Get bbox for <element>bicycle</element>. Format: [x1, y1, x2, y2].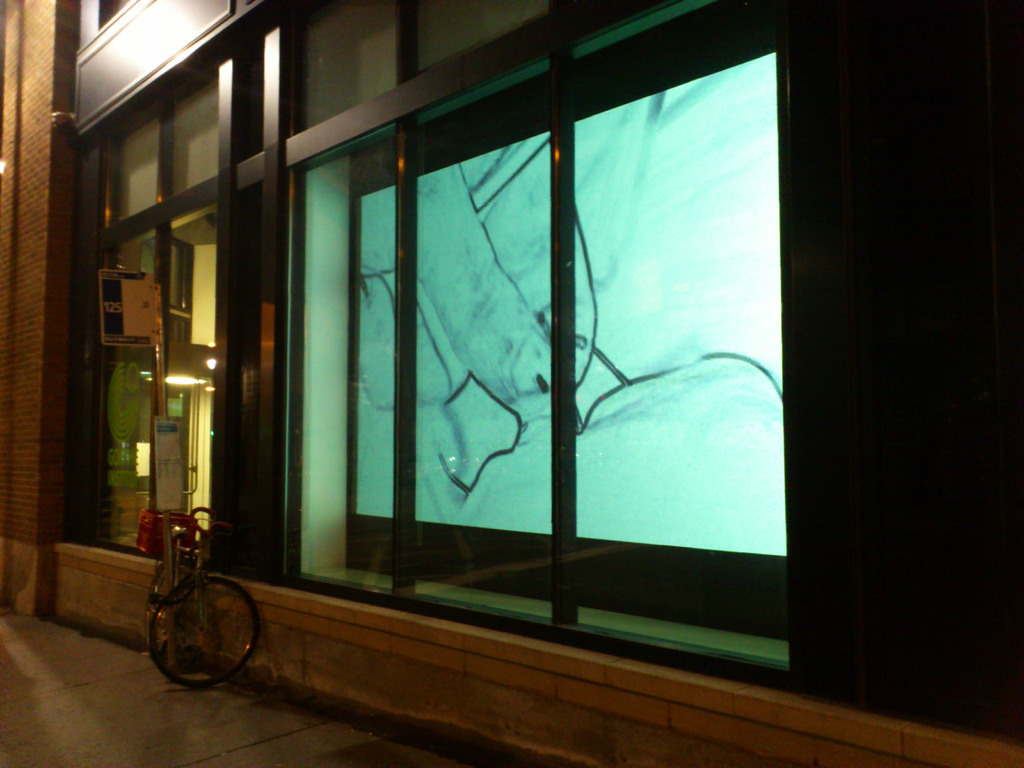
[147, 504, 260, 688].
